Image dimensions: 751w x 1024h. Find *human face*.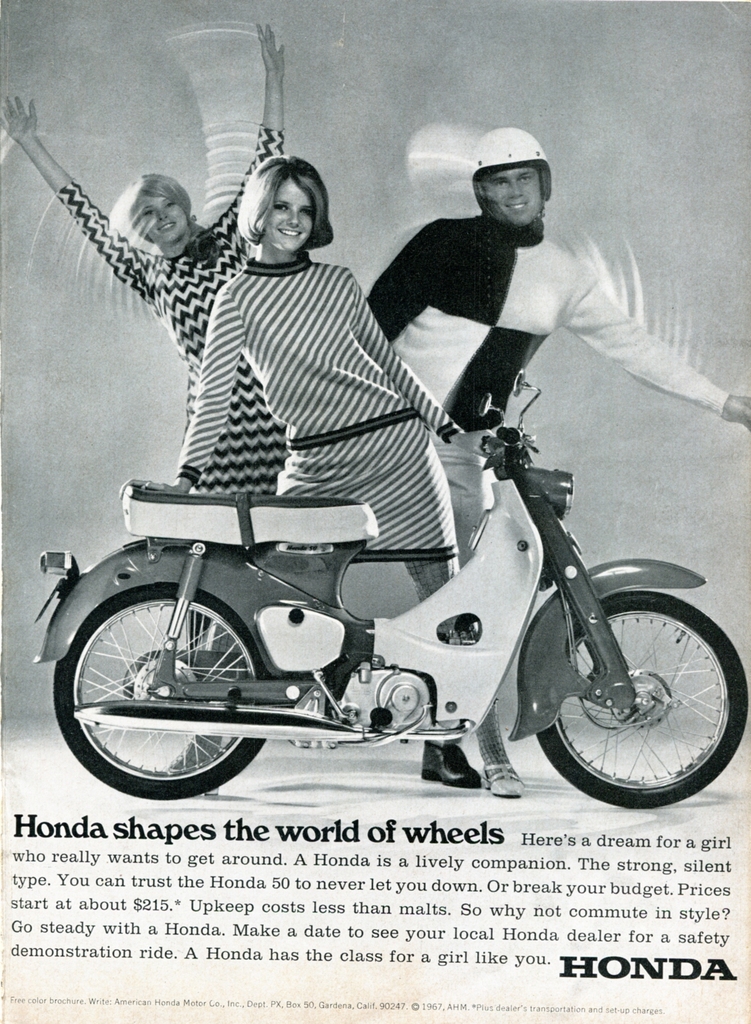
(left=135, top=200, right=188, bottom=246).
